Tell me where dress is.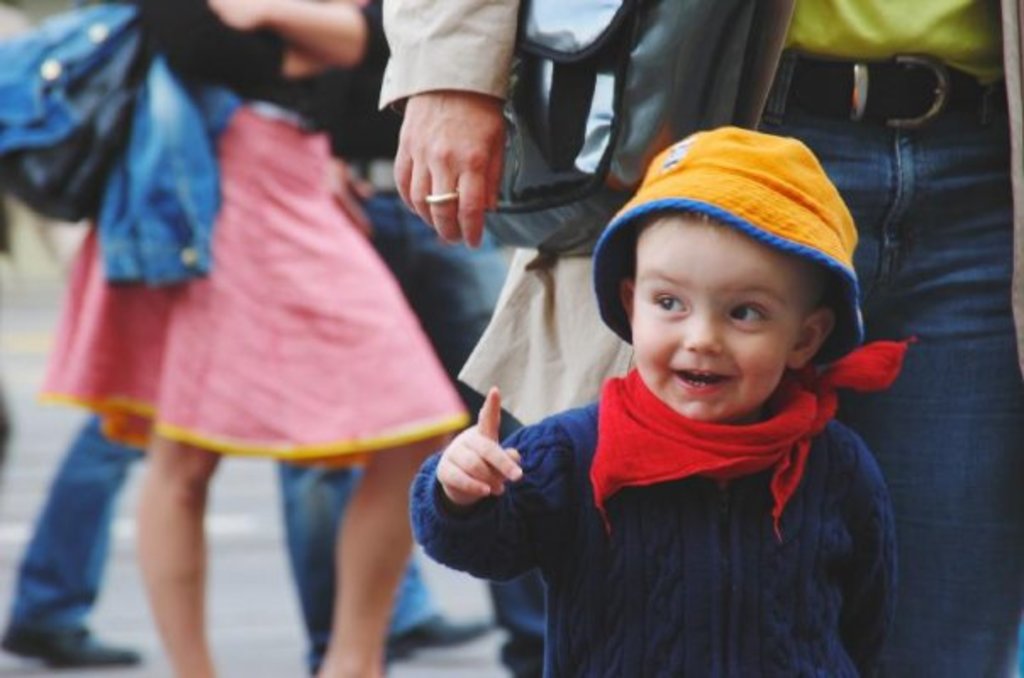
dress is at detection(56, 100, 483, 481).
